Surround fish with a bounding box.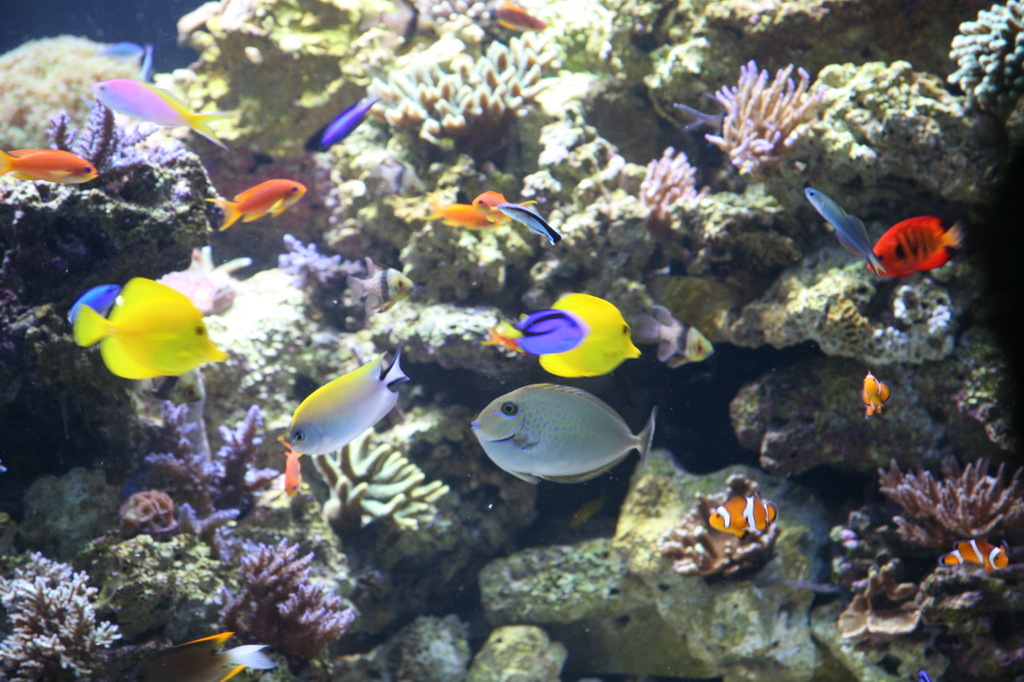
bbox(858, 213, 968, 285).
